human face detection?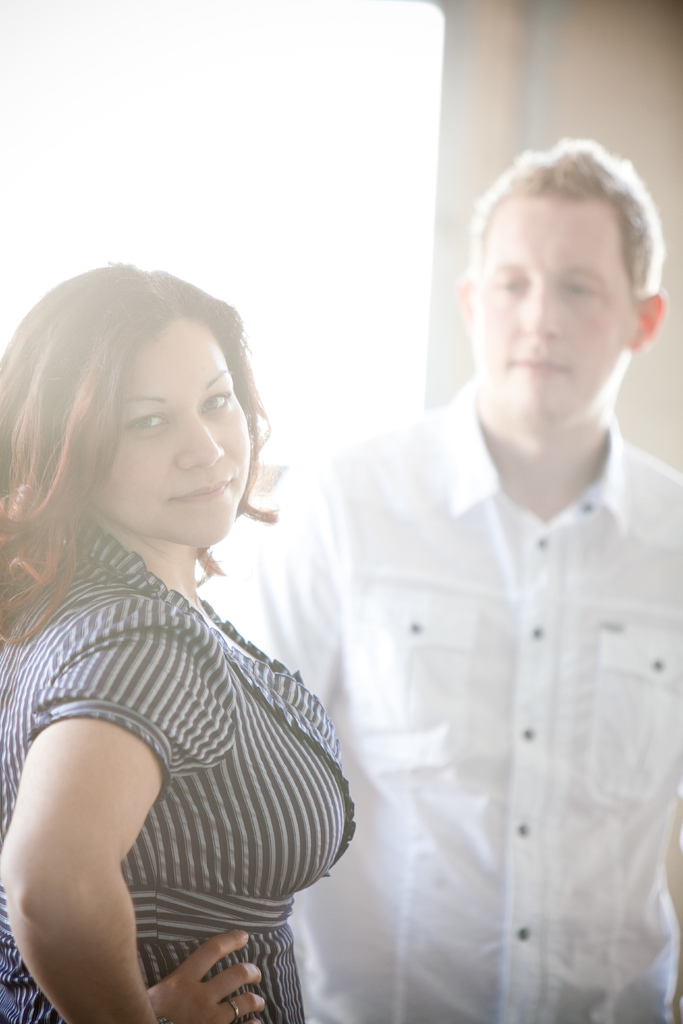
[474,189,646,433]
